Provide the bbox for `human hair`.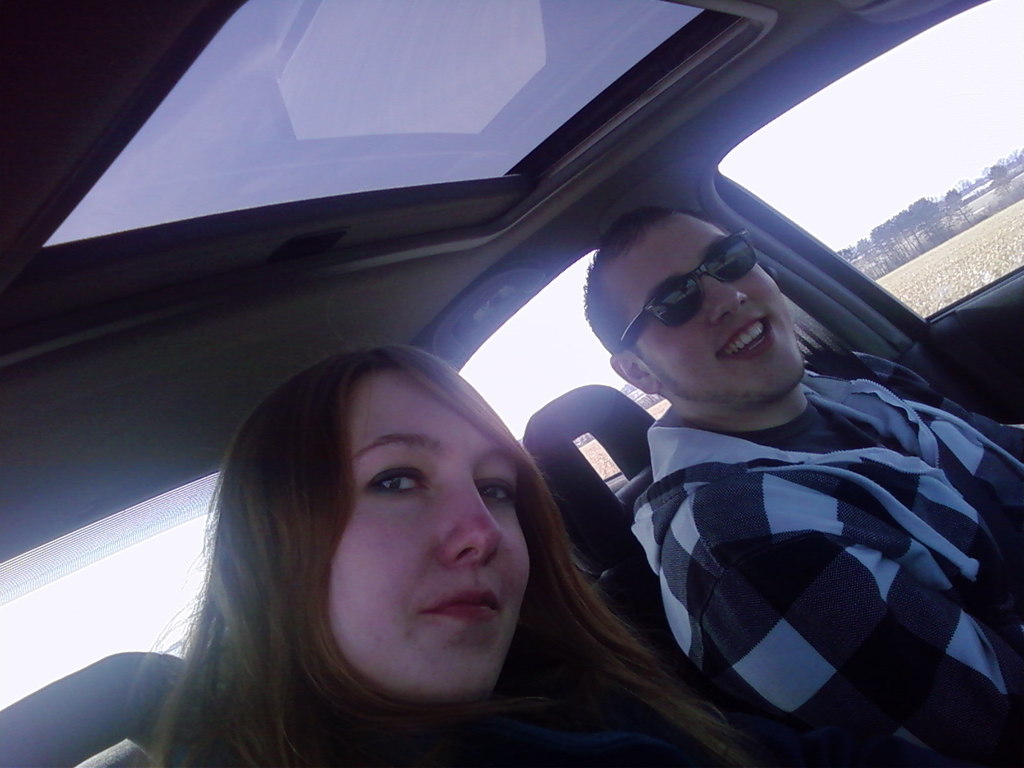
(121, 344, 752, 767).
